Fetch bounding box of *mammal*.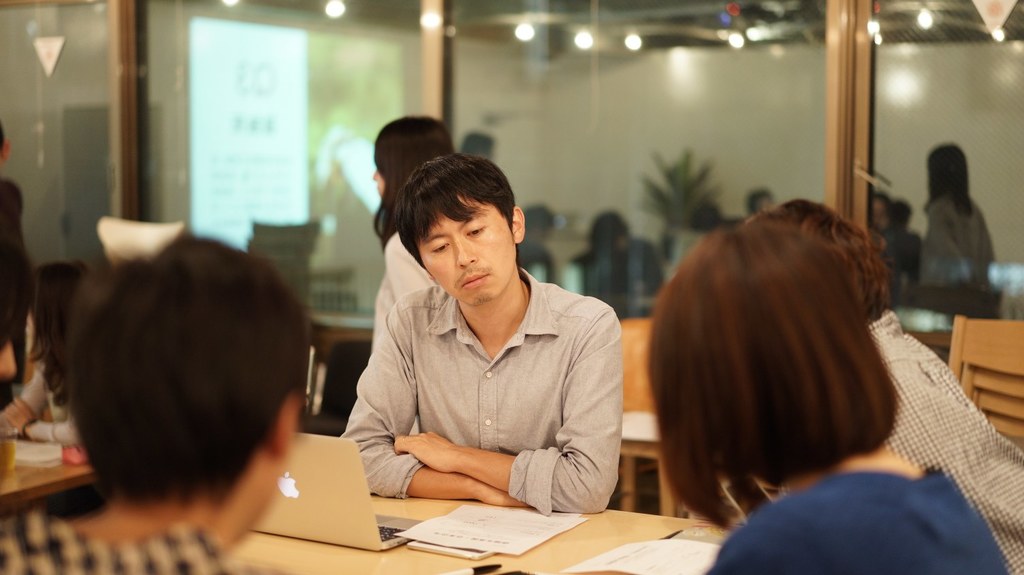
Bbox: {"left": 748, "top": 200, "right": 1023, "bottom": 574}.
